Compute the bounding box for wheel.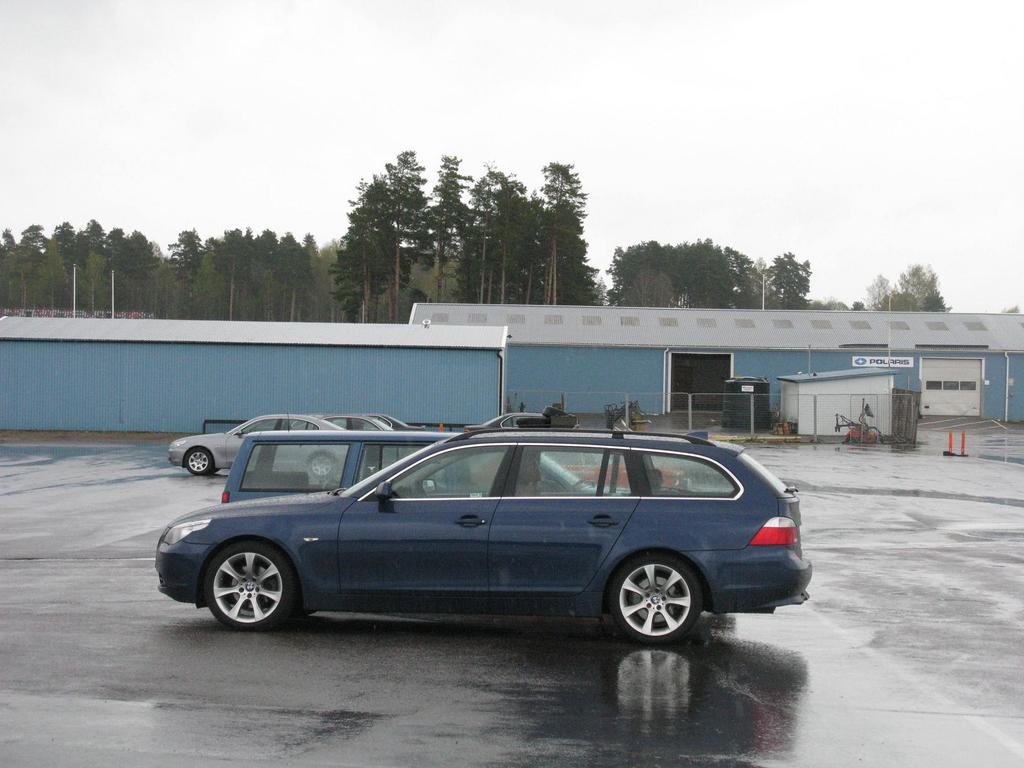
l=606, t=564, r=705, b=643.
